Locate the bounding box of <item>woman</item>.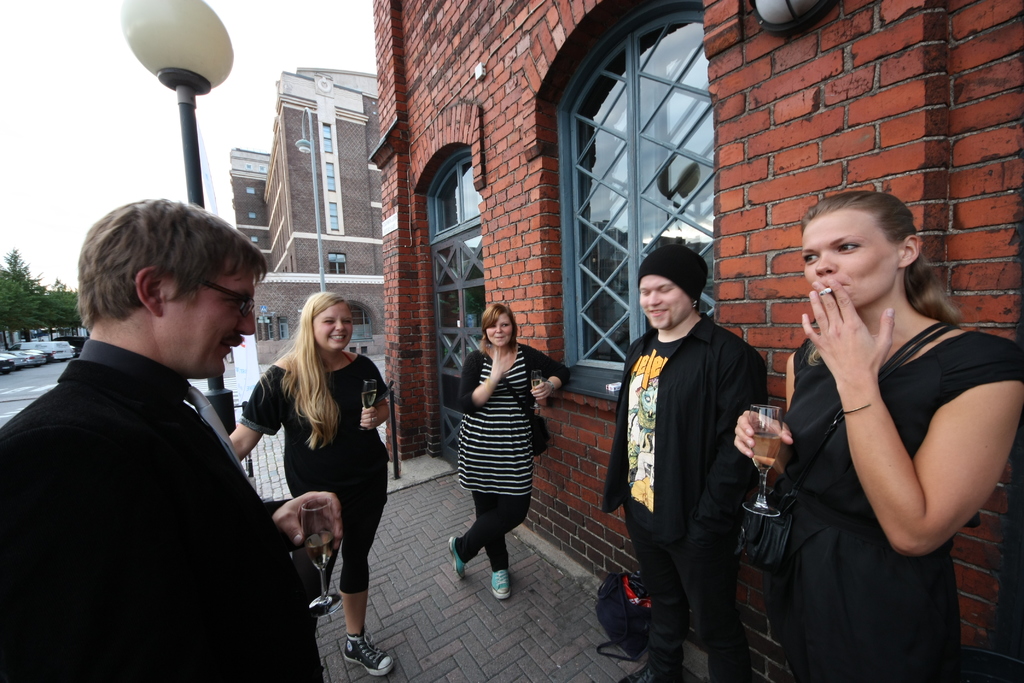
Bounding box: pyautogui.locateOnScreen(447, 304, 577, 604).
